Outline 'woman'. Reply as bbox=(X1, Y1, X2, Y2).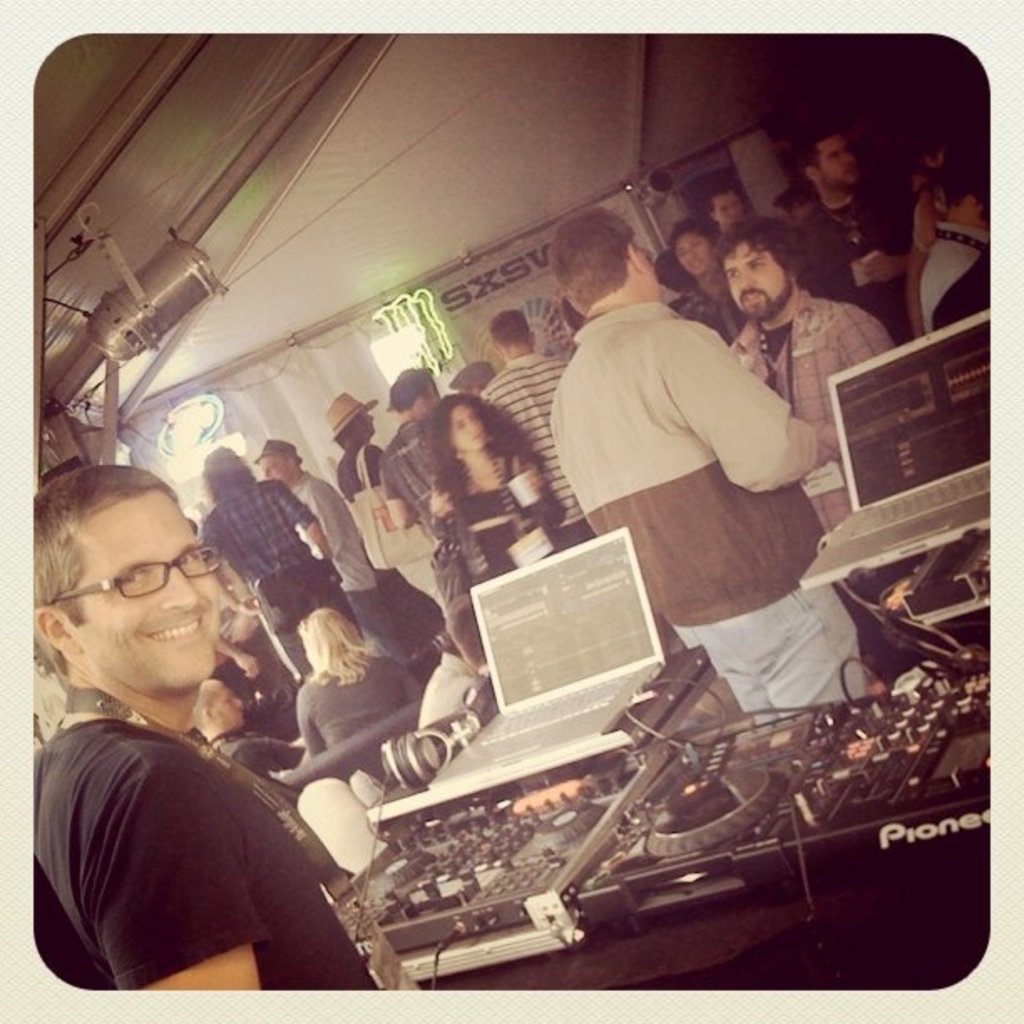
bbox=(348, 368, 561, 636).
